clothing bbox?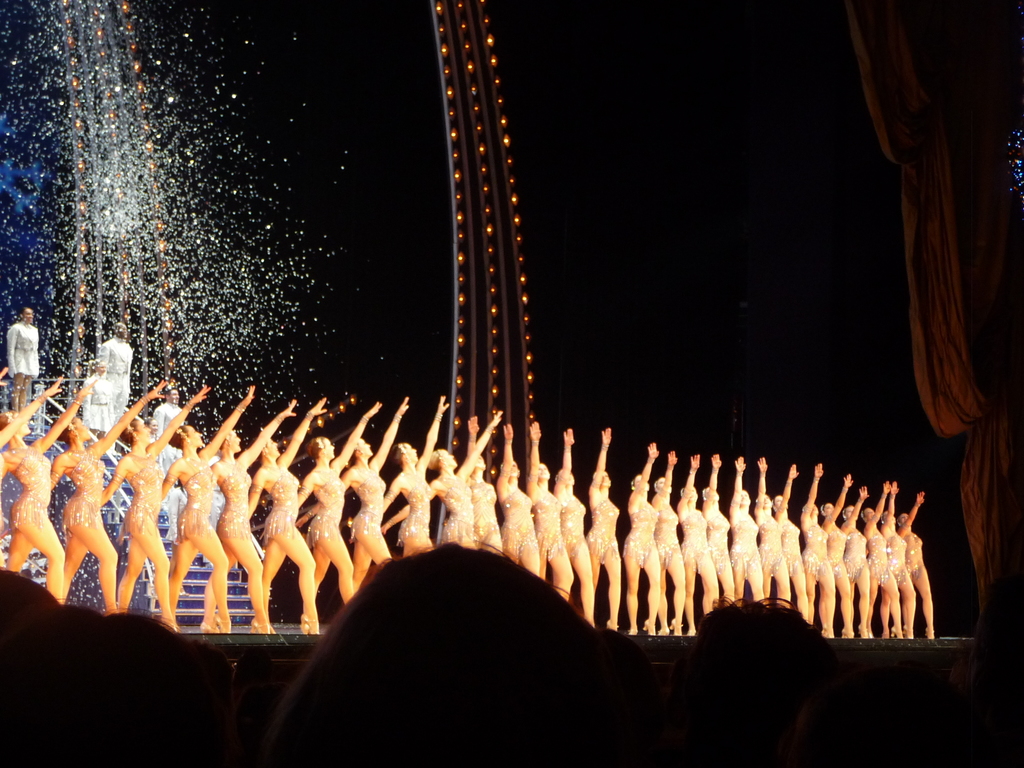
79,377,104,428
